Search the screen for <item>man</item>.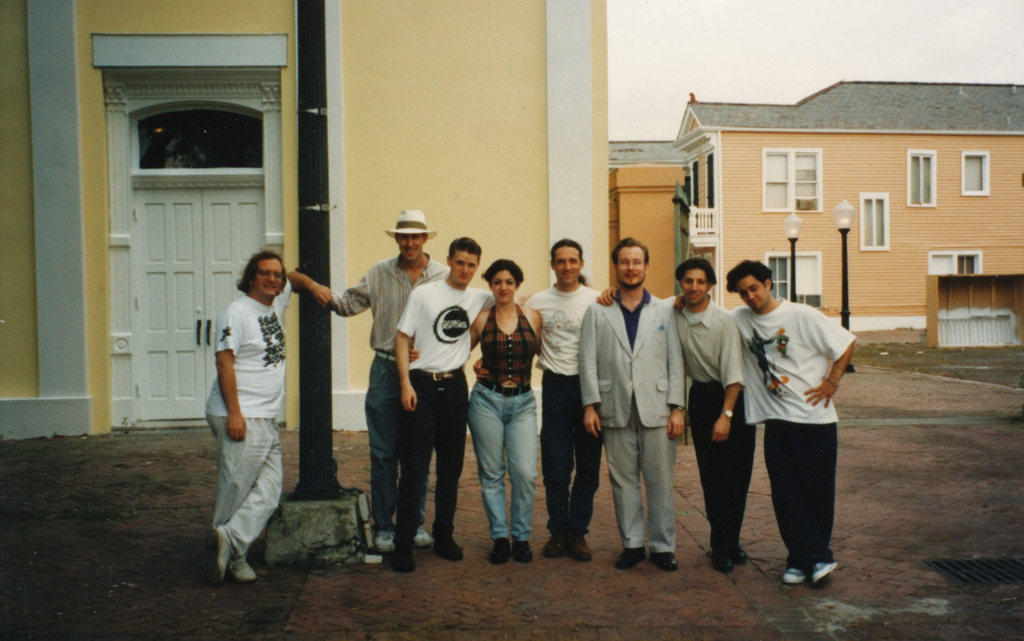
Found at x1=596 y1=254 x2=758 y2=577.
